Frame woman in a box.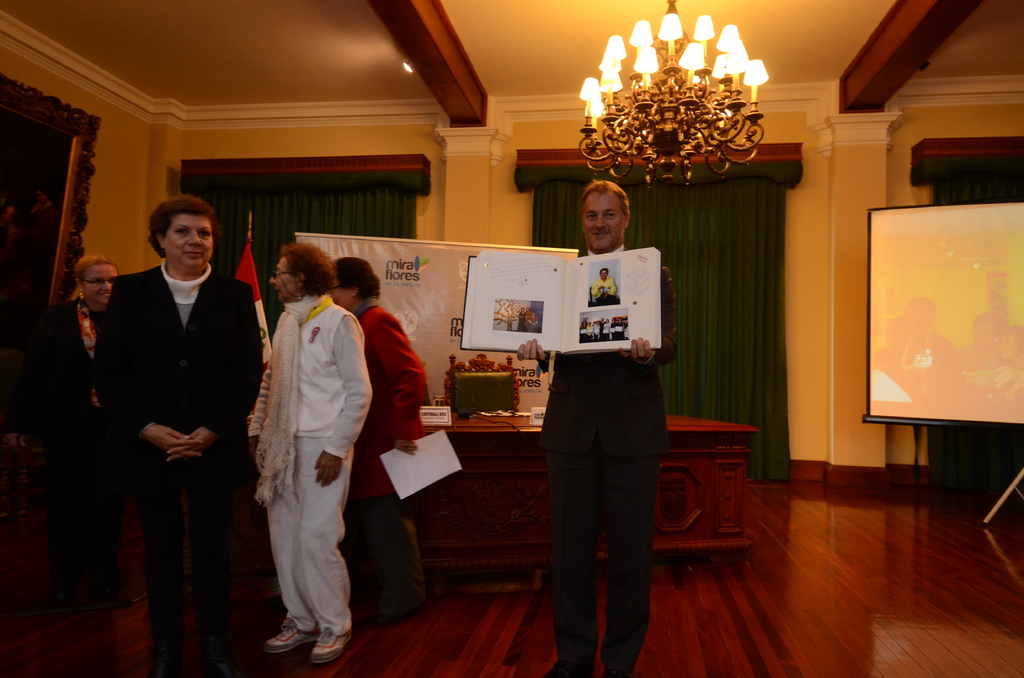
(left=610, top=316, right=617, bottom=337).
